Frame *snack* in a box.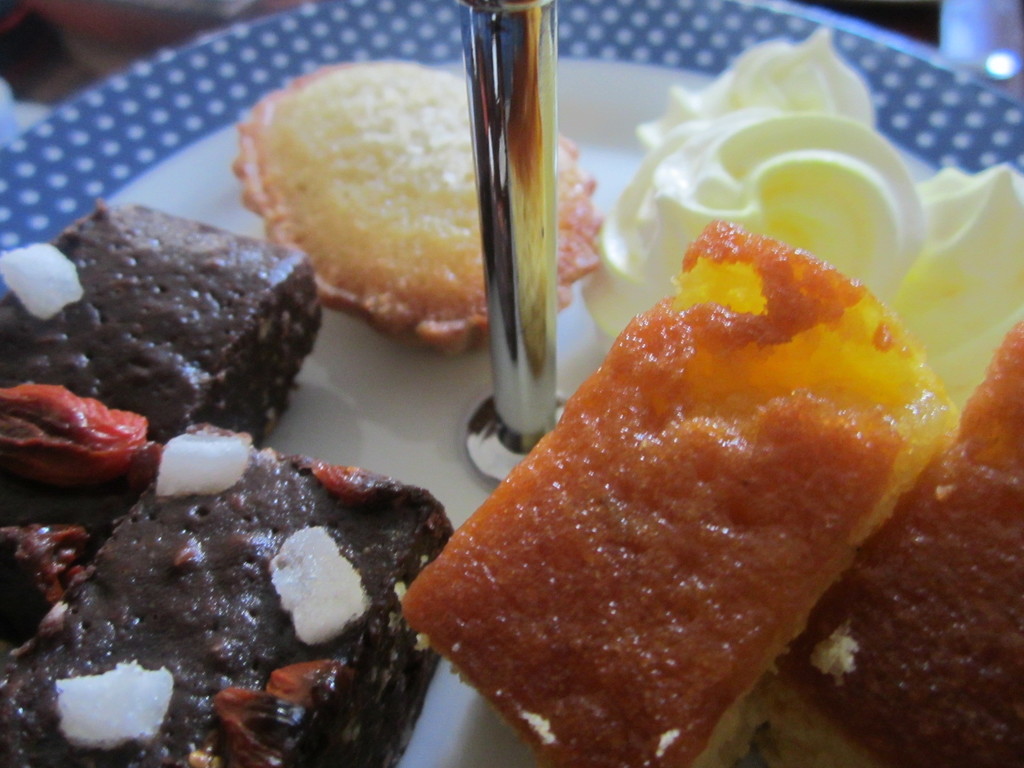
region(588, 24, 1005, 330).
